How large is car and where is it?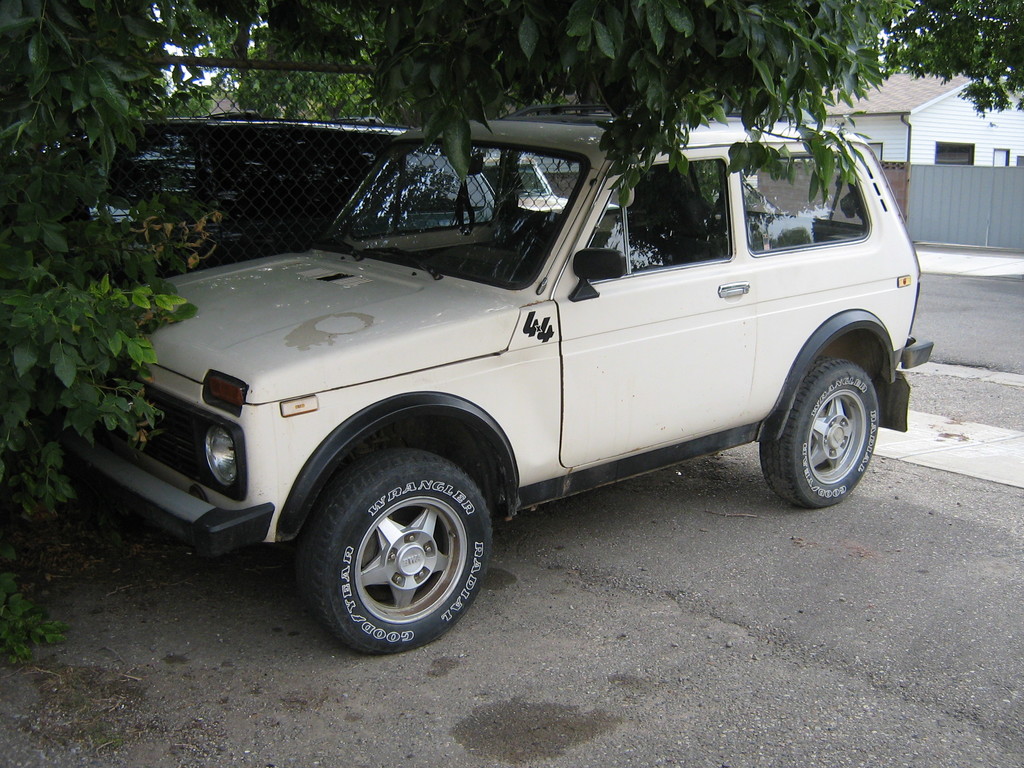
Bounding box: {"left": 93, "top": 111, "right": 932, "bottom": 654}.
